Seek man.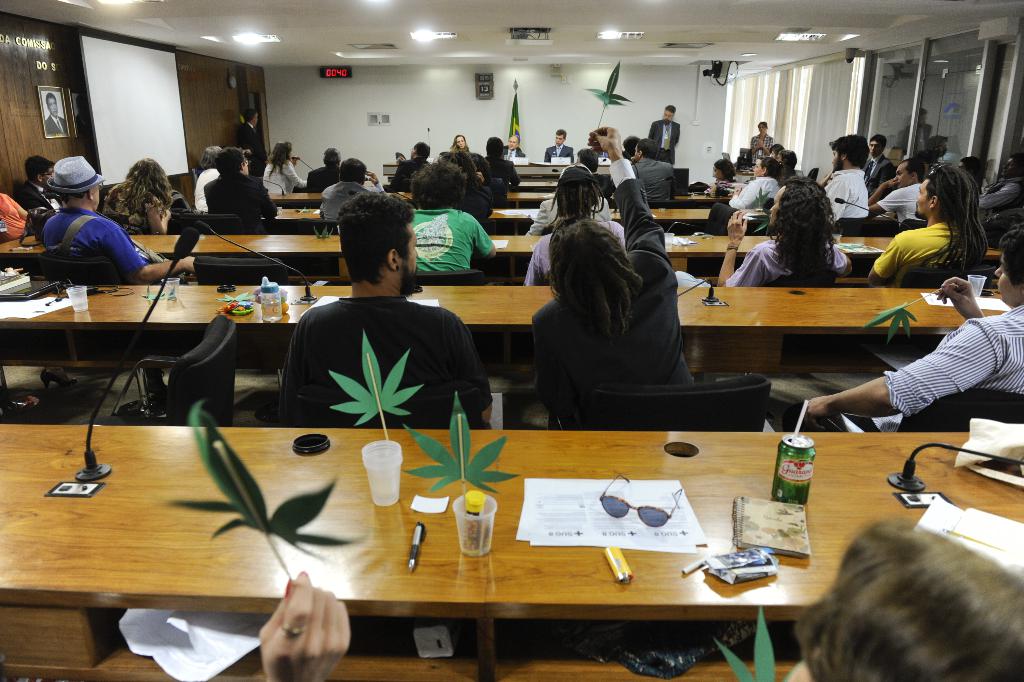
865/158/994/288.
